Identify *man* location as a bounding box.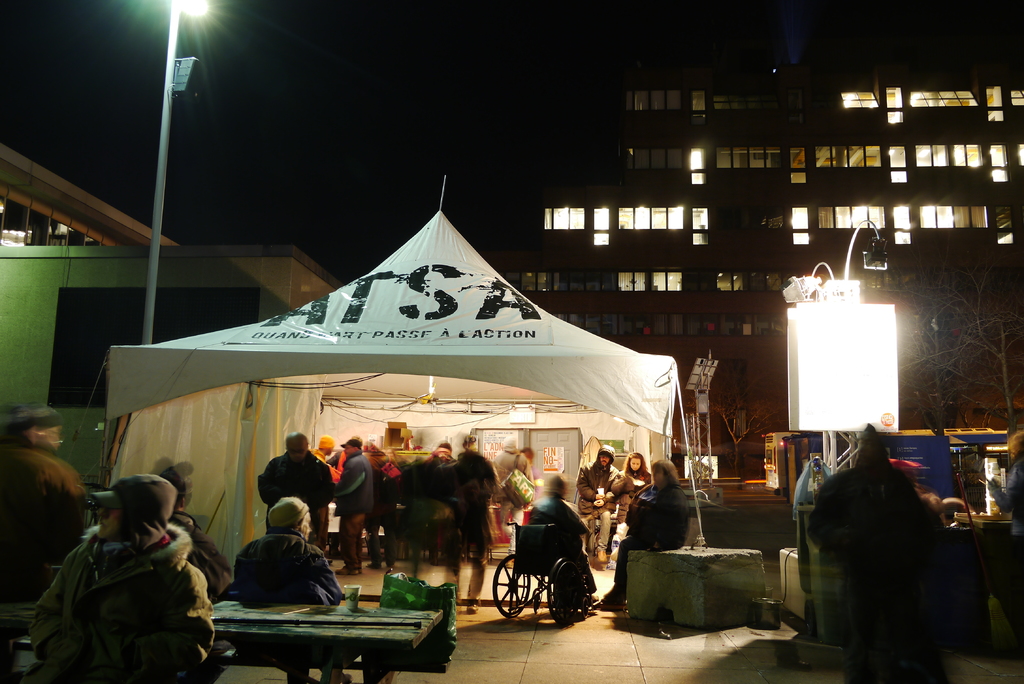
0:402:88:683.
